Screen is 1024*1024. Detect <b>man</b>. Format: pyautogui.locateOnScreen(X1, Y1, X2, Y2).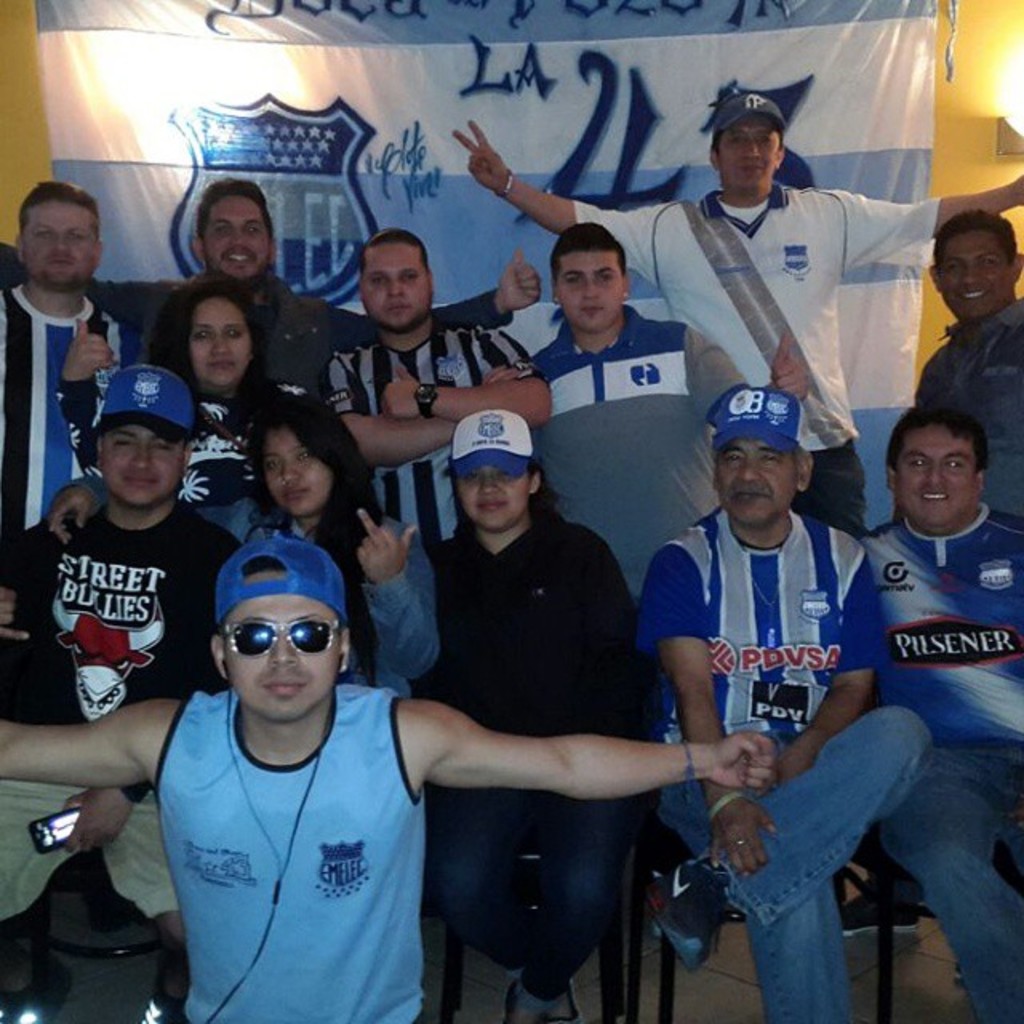
pyautogui.locateOnScreen(310, 203, 571, 610).
